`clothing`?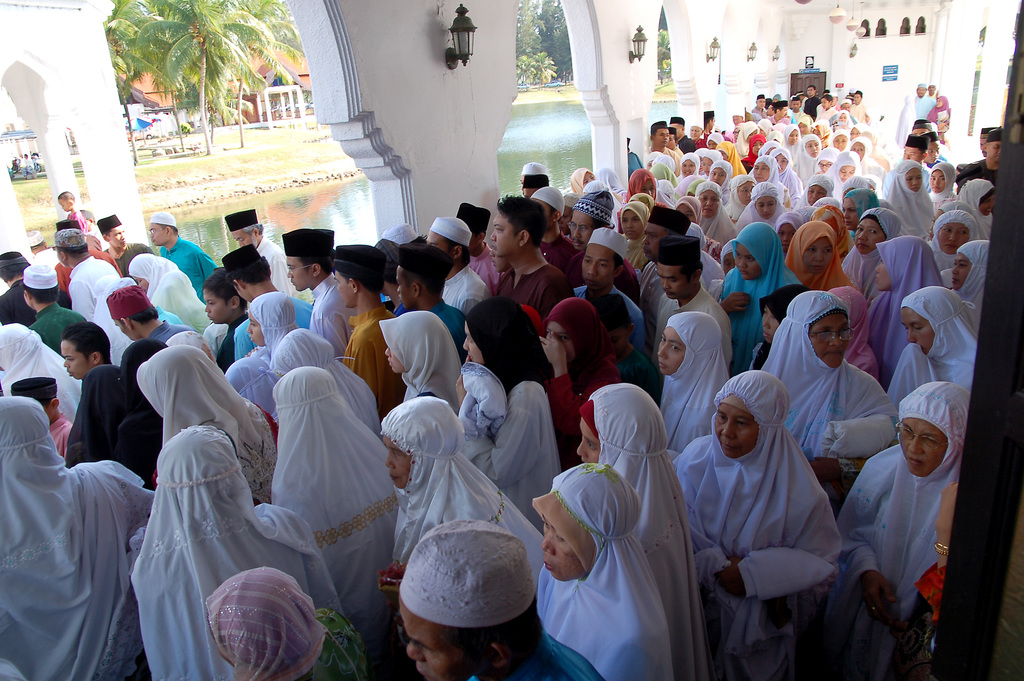
910,83,934,117
